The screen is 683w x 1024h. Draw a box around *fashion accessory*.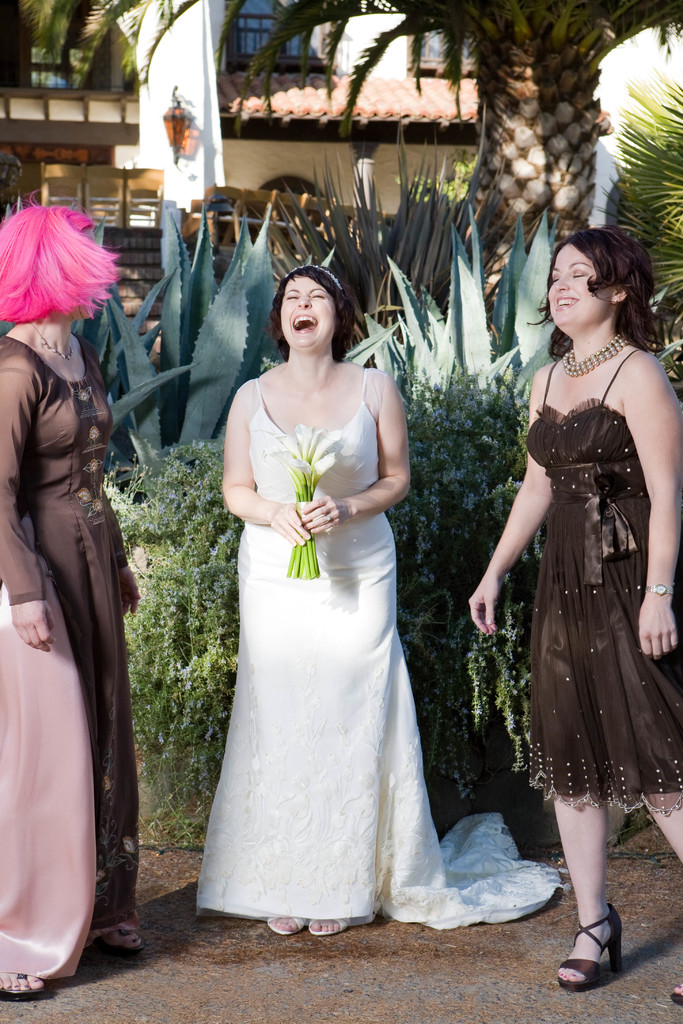
<box>0,970,53,1002</box>.
